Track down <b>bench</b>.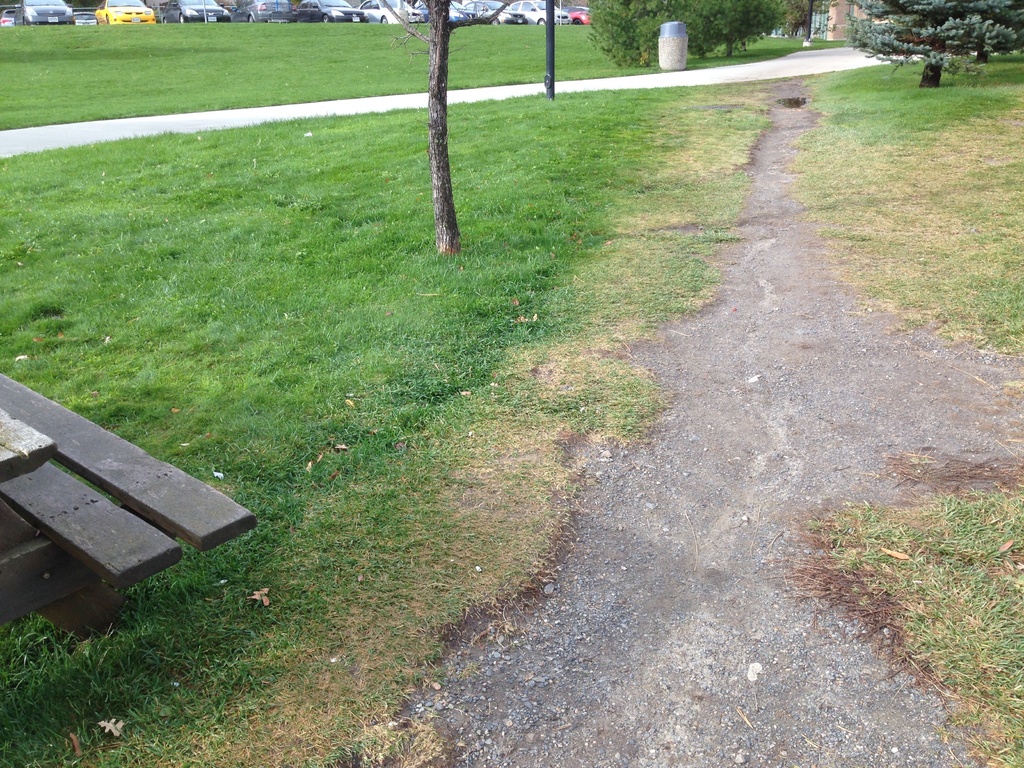
Tracked to detection(0, 369, 266, 646).
